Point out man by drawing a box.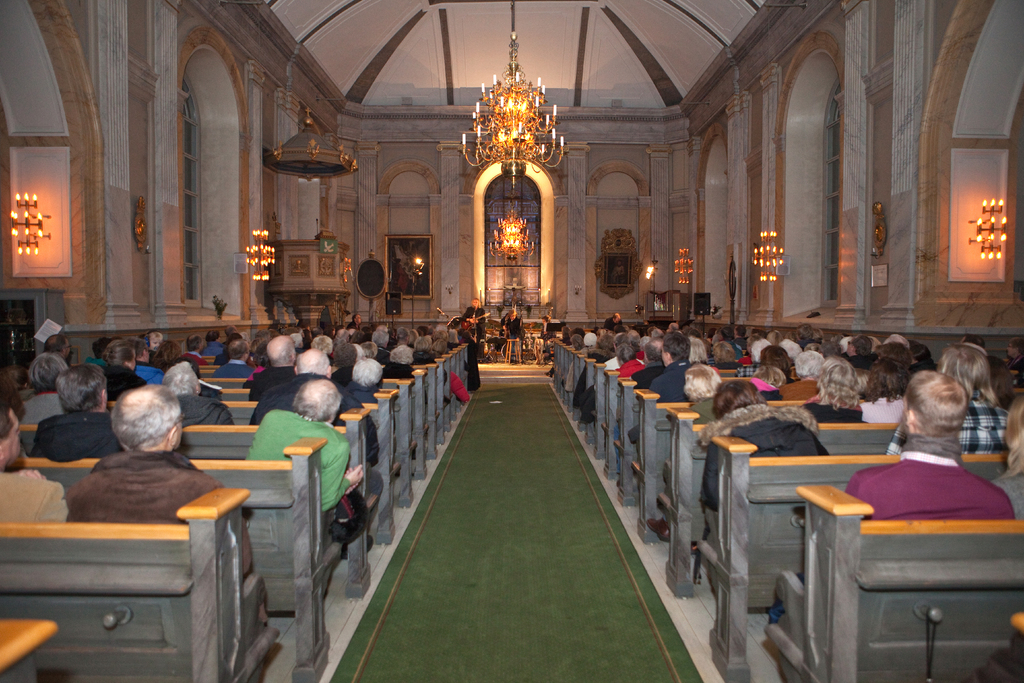
x1=49, y1=334, x2=74, y2=356.
